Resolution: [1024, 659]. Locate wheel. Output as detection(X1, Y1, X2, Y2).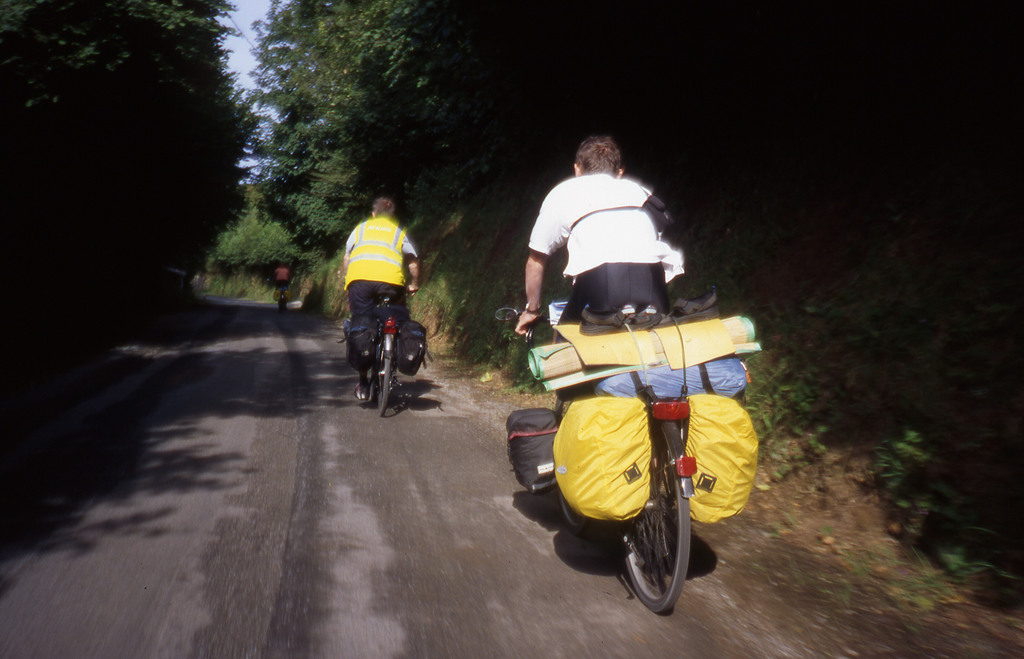
detection(281, 298, 284, 312).
